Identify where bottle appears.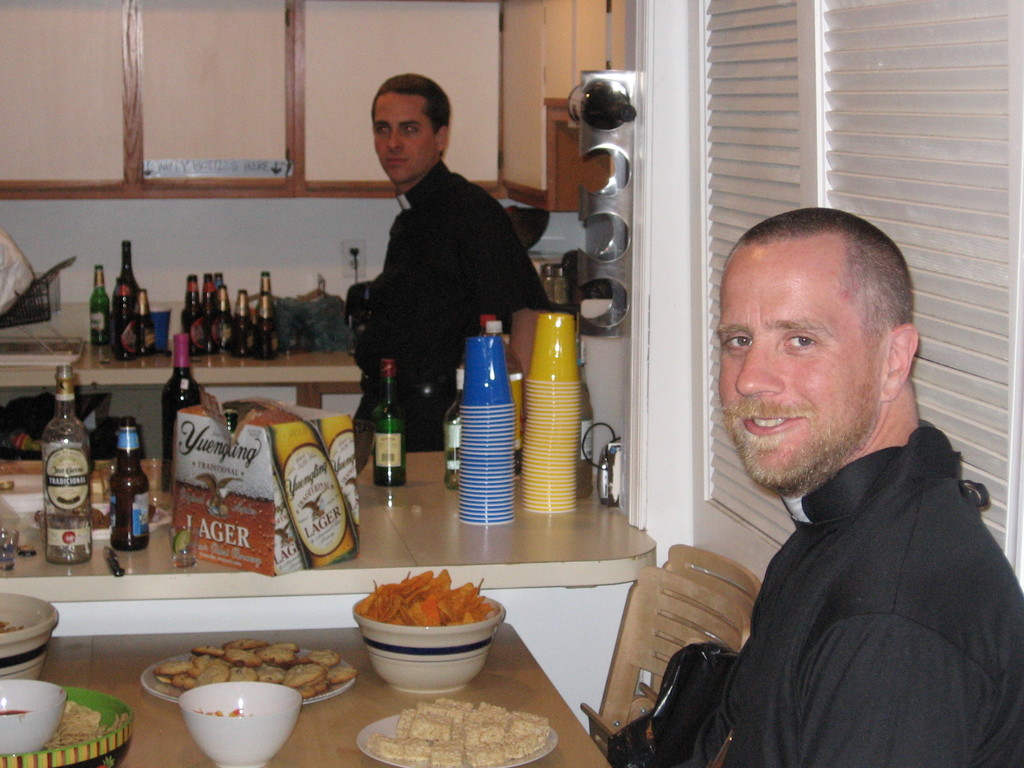
Appears at crop(110, 278, 136, 364).
